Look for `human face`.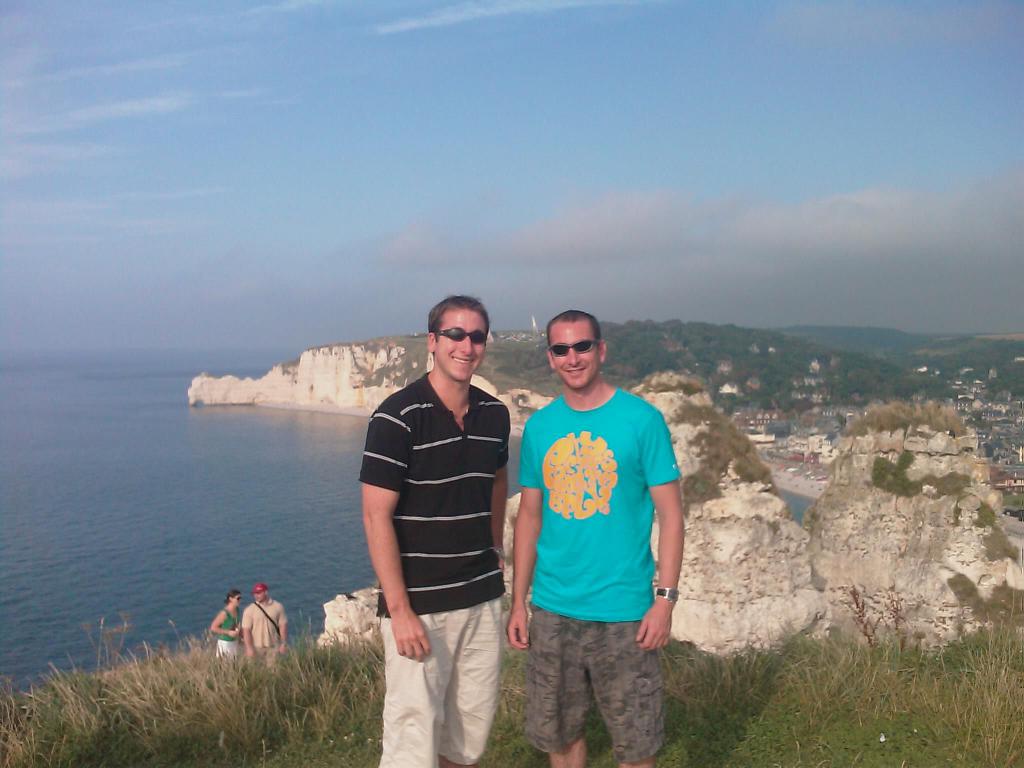
Found: pyautogui.locateOnScreen(546, 317, 602, 385).
